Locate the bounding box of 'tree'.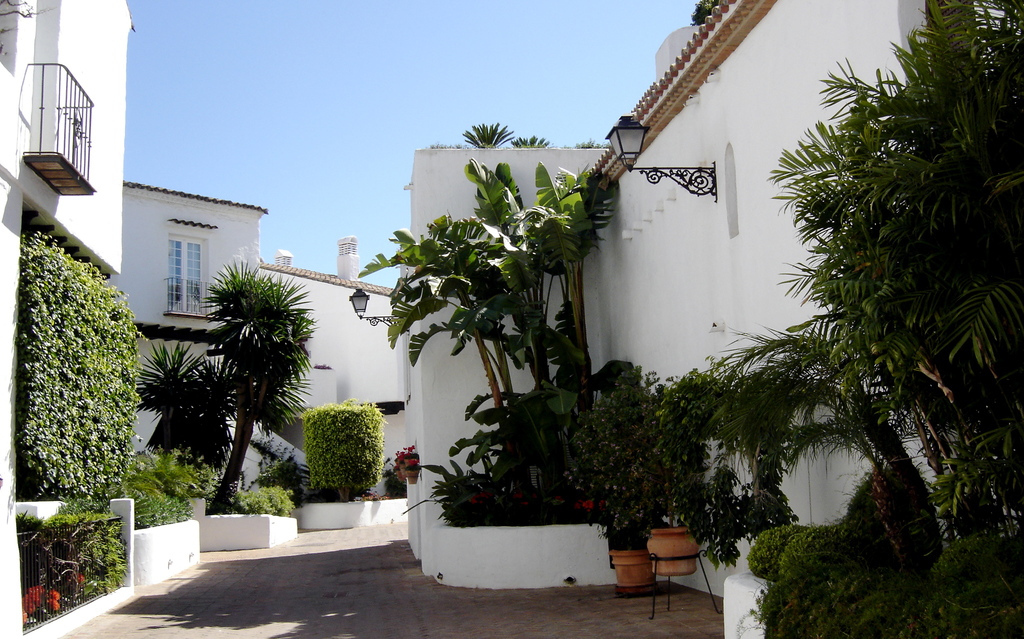
Bounding box: [135, 452, 202, 520].
